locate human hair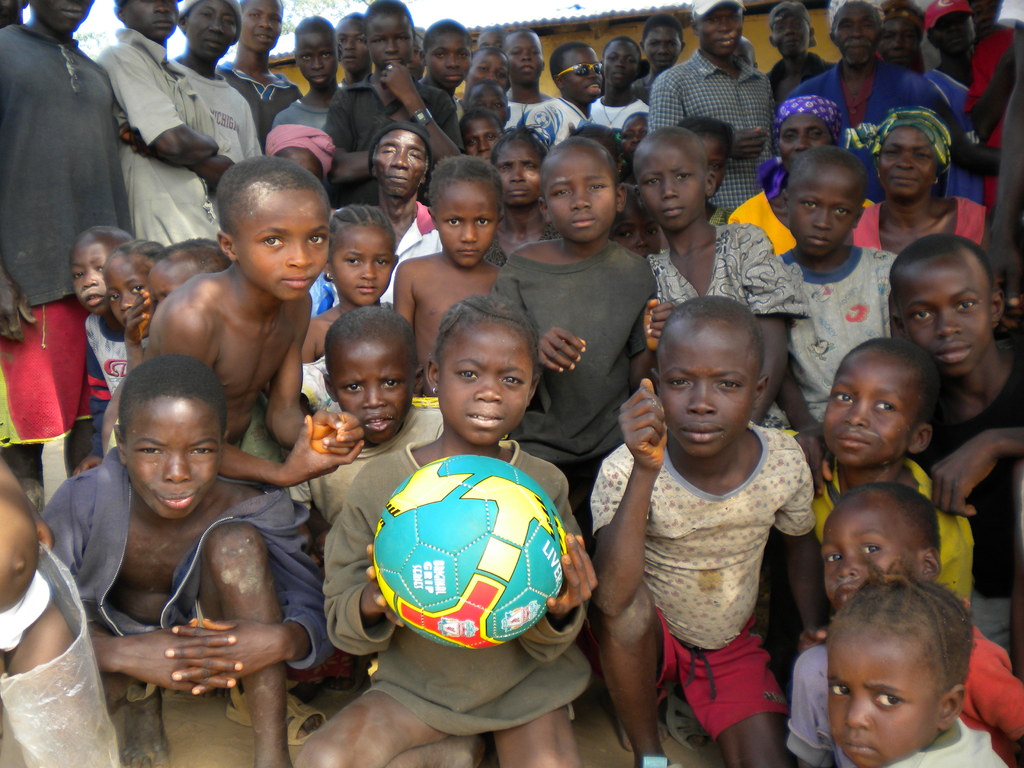
BBox(431, 152, 502, 206)
